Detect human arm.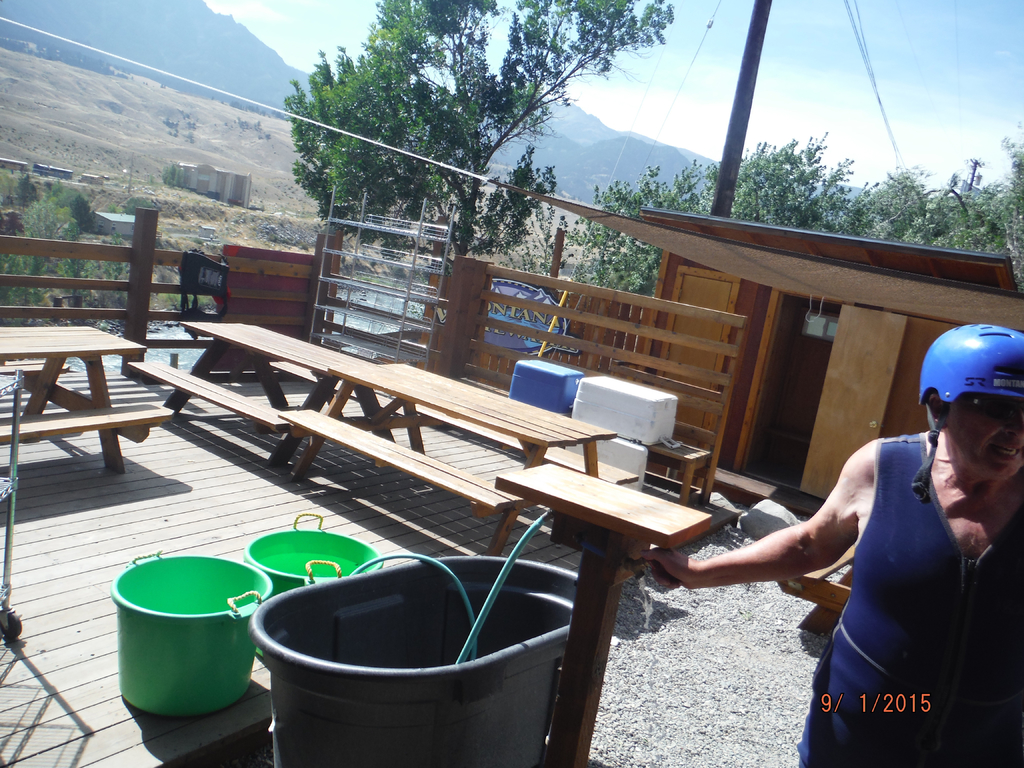
Detected at (692,498,893,628).
